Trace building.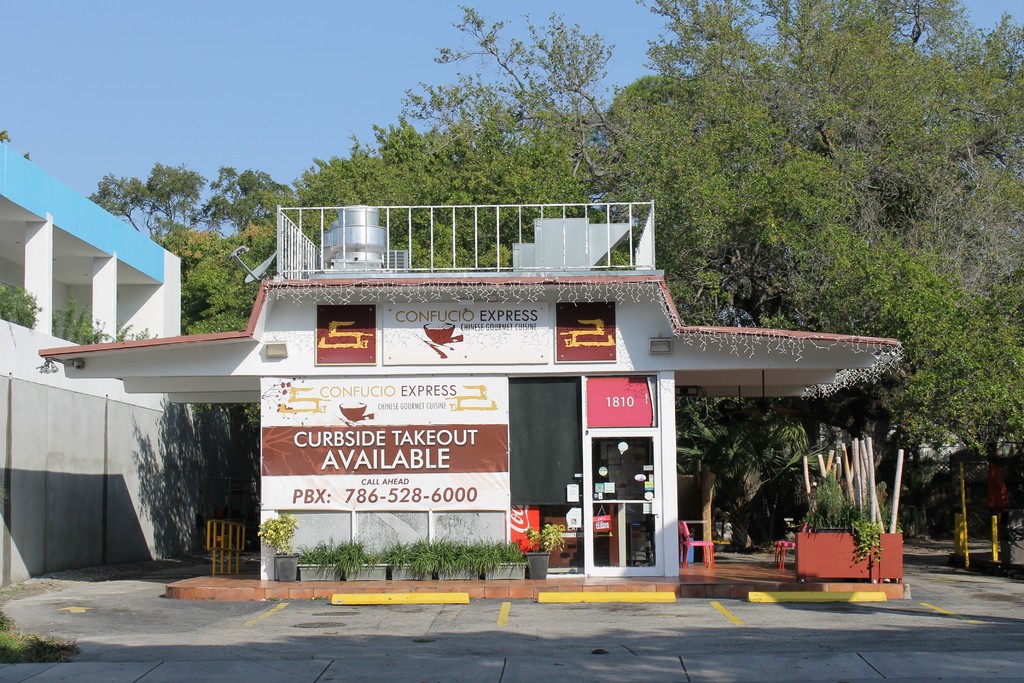
Traced to [left=1, top=136, right=206, bottom=614].
